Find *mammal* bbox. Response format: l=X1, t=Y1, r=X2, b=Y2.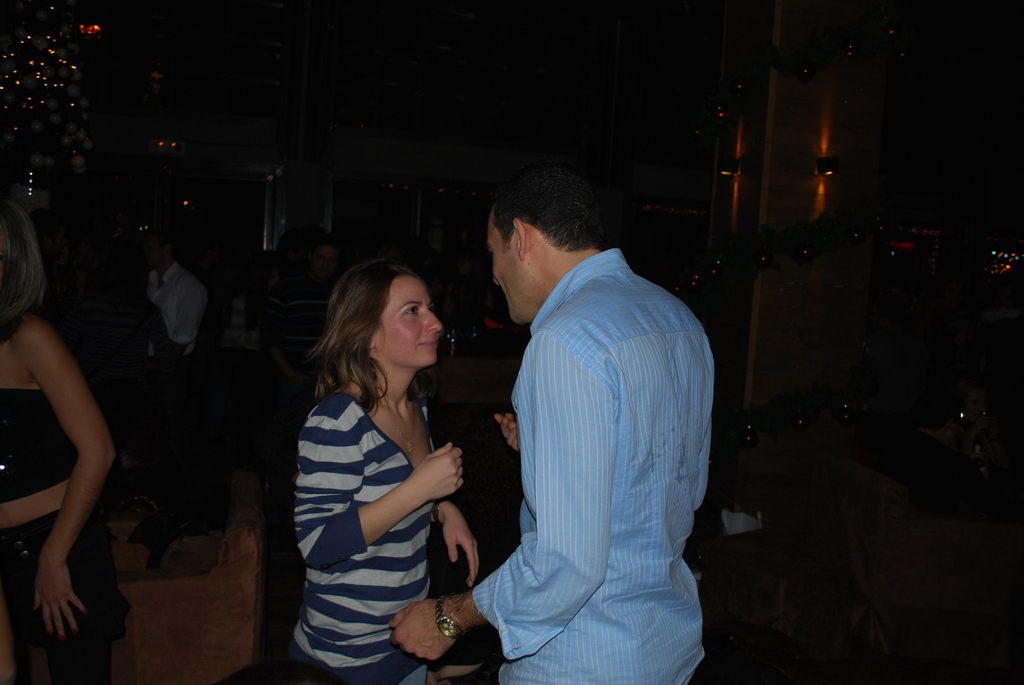
l=388, t=182, r=713, b=684.
